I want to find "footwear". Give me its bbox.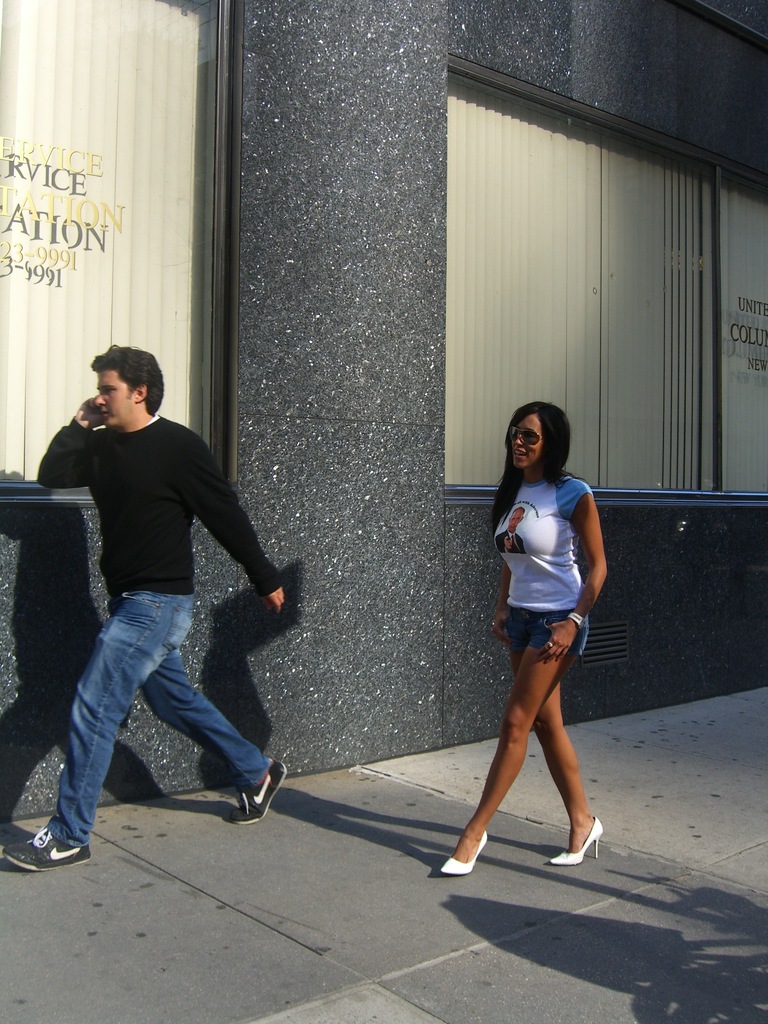
(x1=1, y1=806, x2=83, y2=870).
